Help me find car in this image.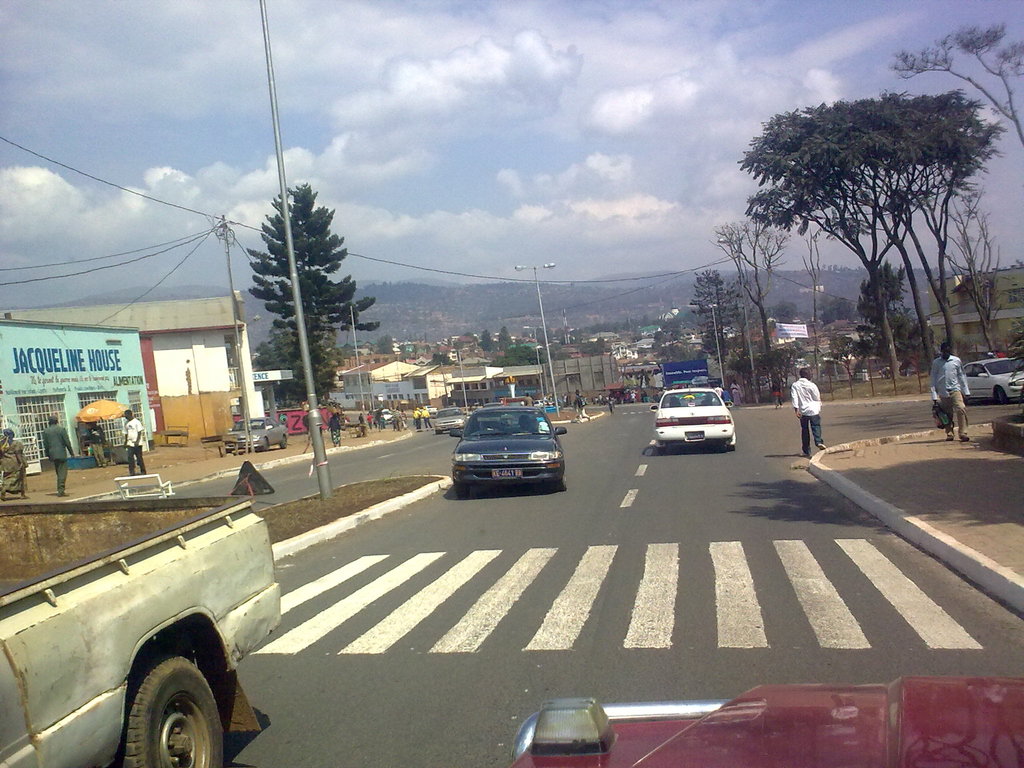
Found it: region(453, 403, 567, 497).
